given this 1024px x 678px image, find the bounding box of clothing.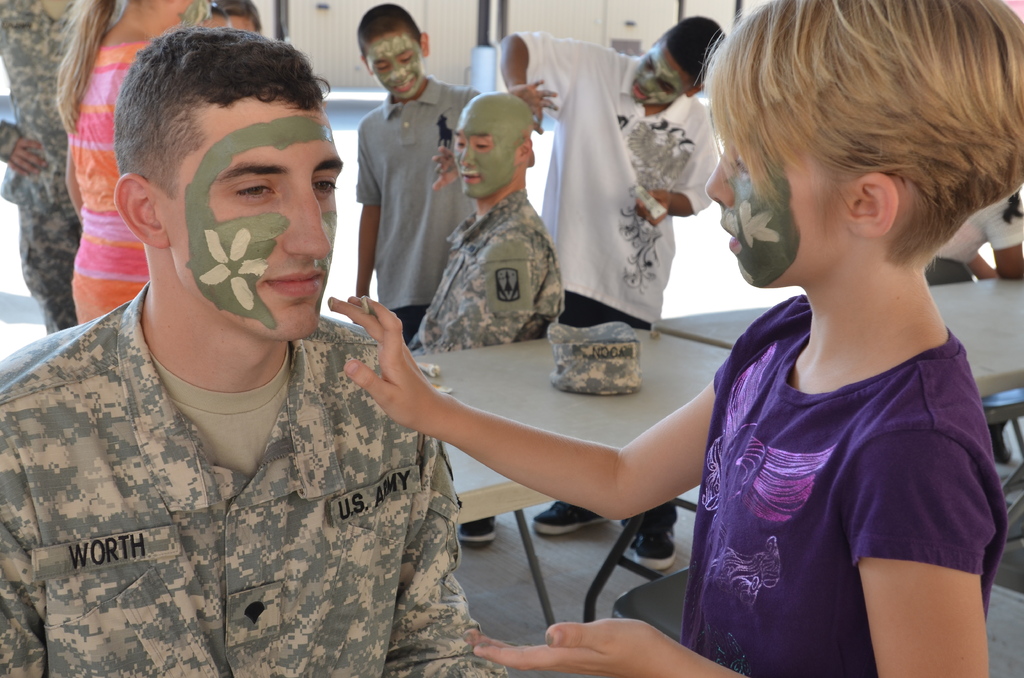
<box>1,0,110,330</box>.
